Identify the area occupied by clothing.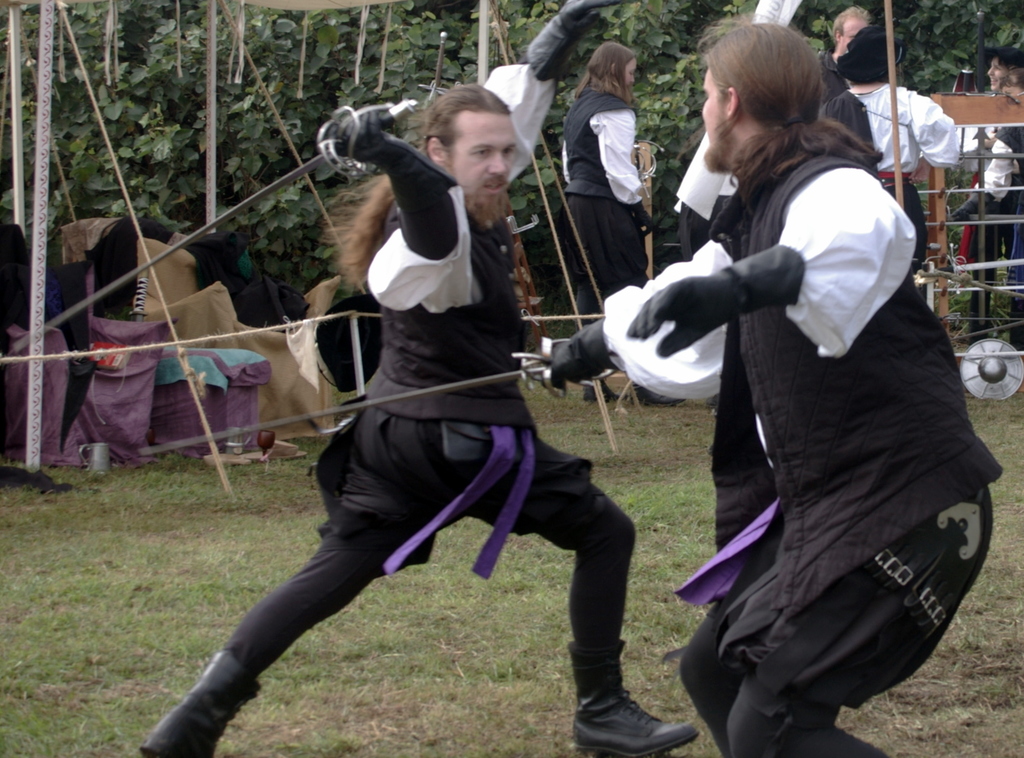
Area: region(814, 40, 852, 105).
